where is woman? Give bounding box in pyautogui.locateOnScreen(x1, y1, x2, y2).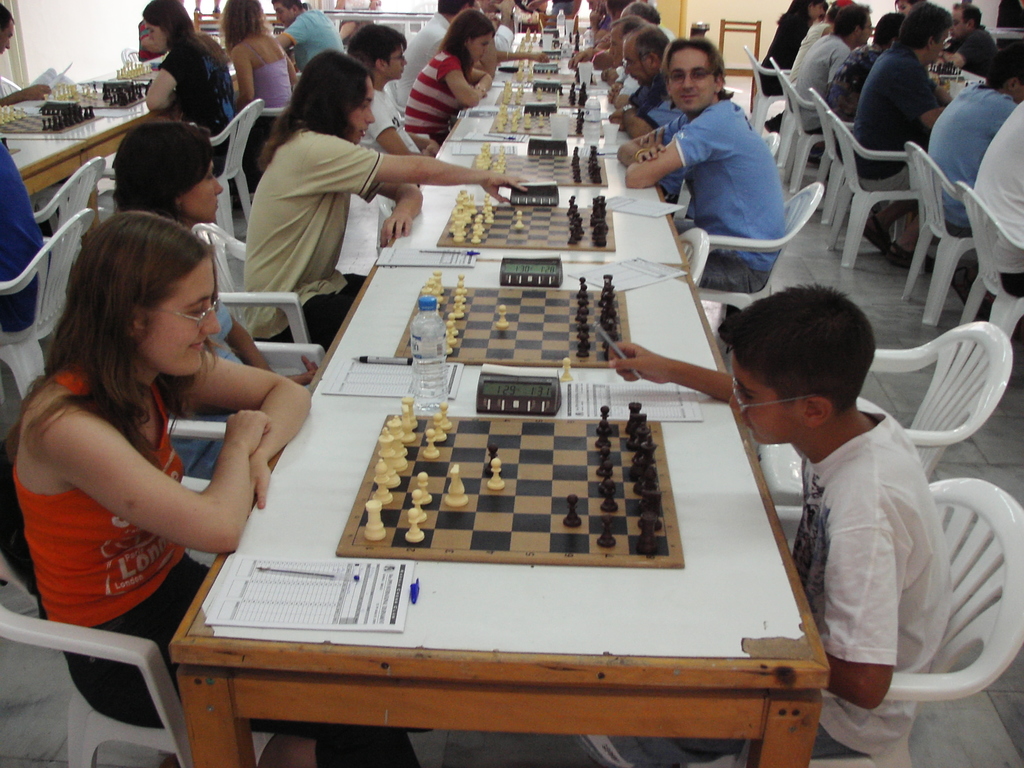
pyautogui.locateOnScreen(403, 8, 496, 150).
